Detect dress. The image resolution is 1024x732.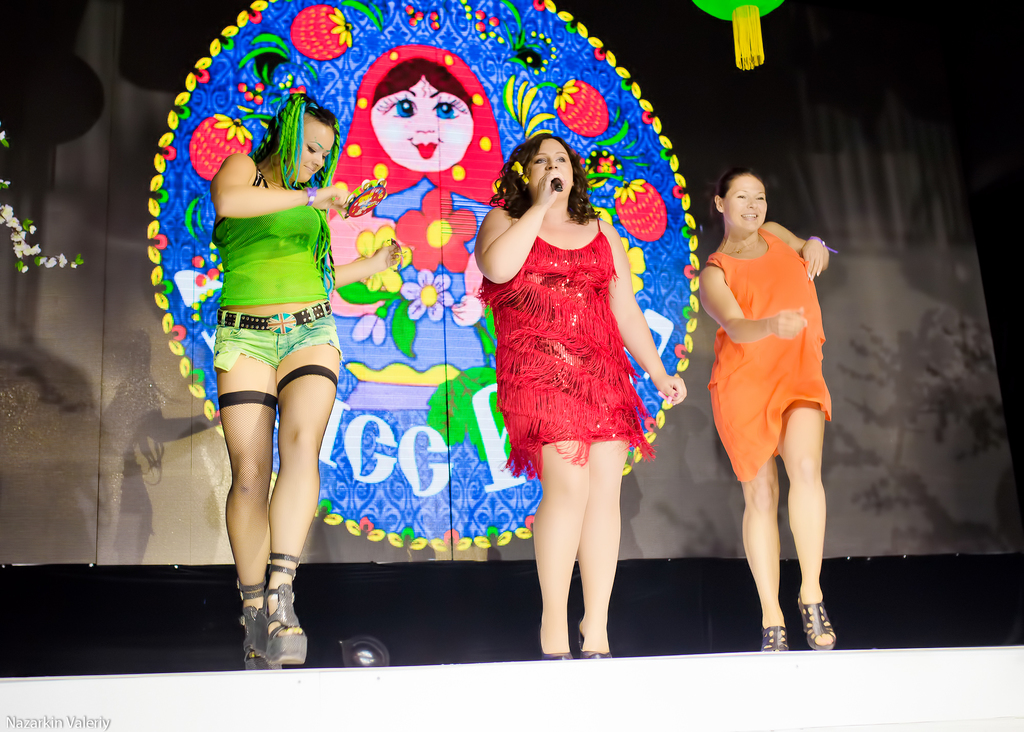
486 212 667 482.
